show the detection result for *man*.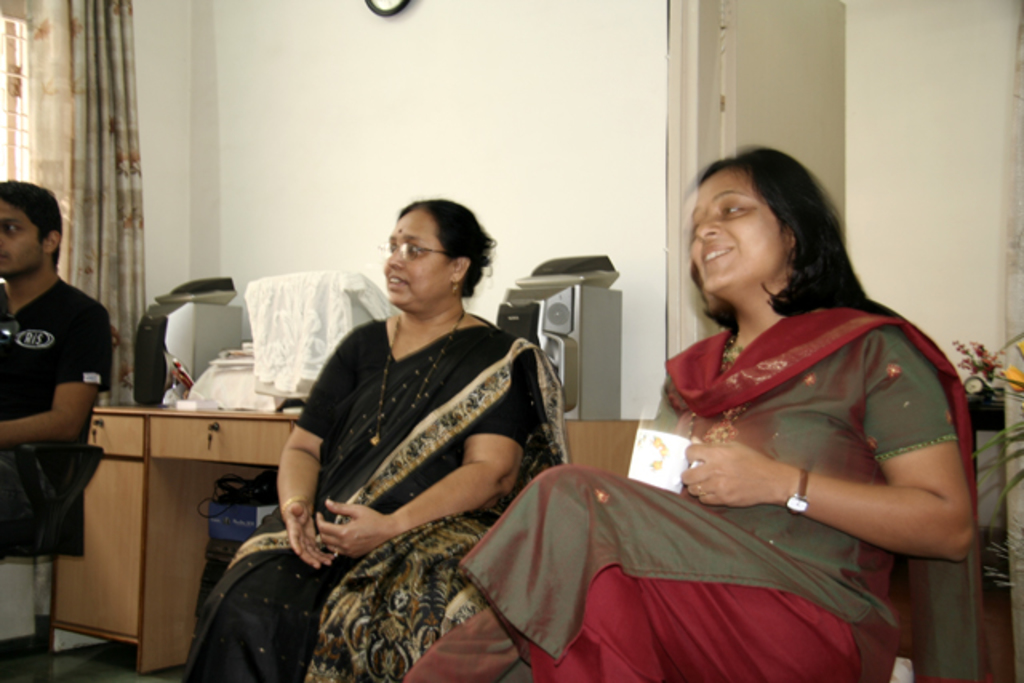
bbox=[0, 184, 115, 553].
